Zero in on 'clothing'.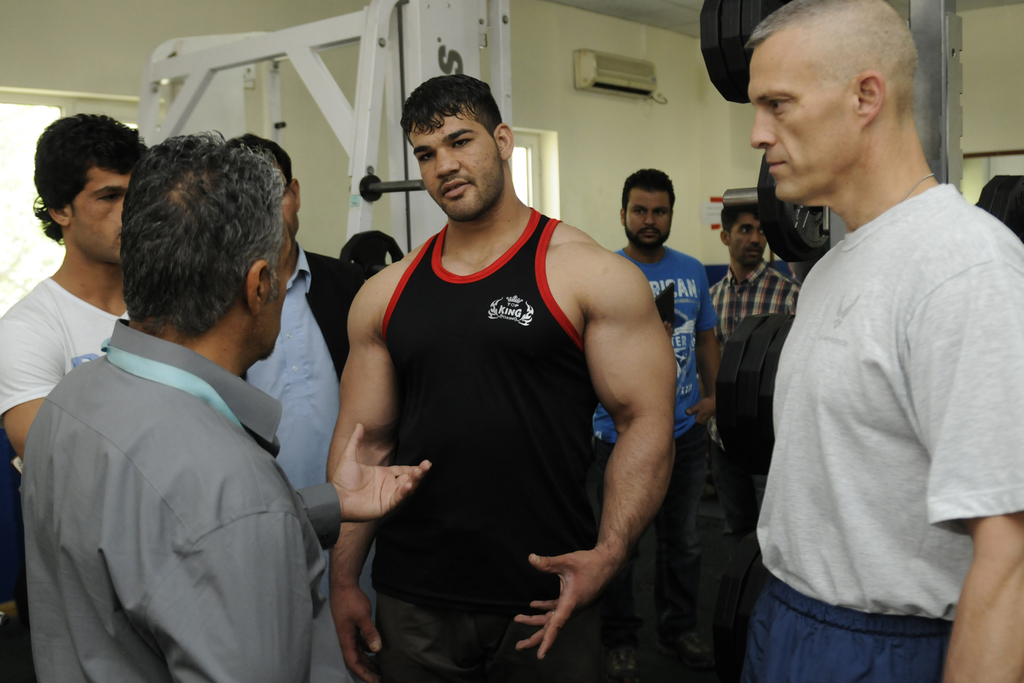
Zeroed in: detection(21, 318, 325, 682).
